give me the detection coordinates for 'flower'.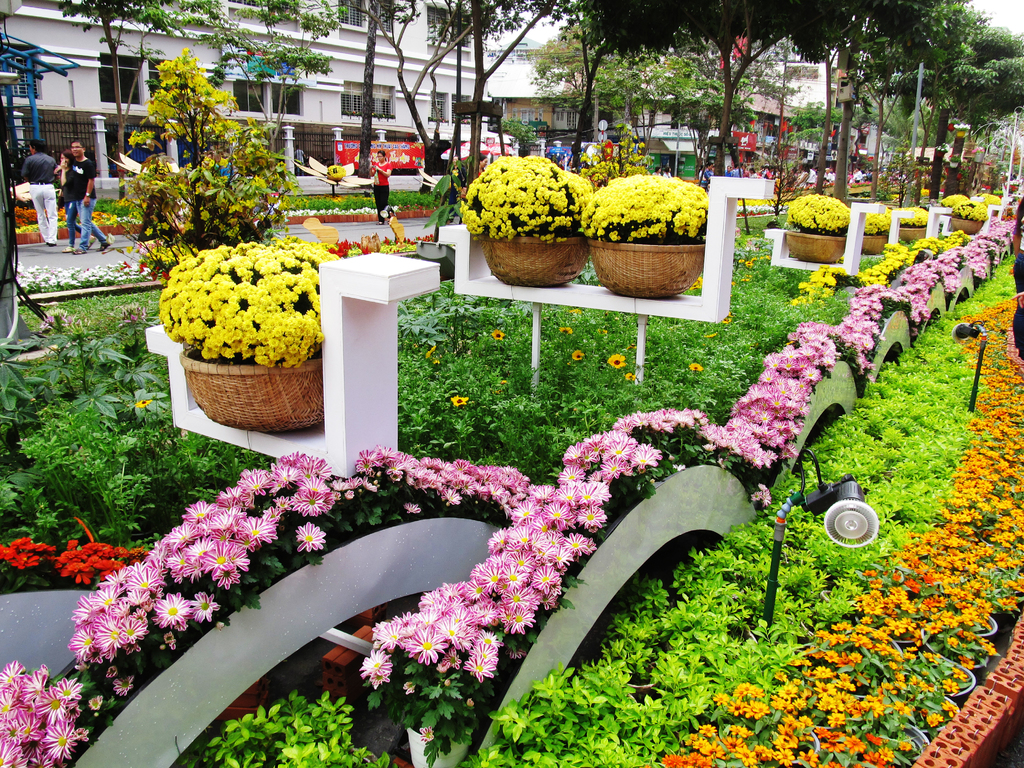
<box>427,344,439,360</box>.
